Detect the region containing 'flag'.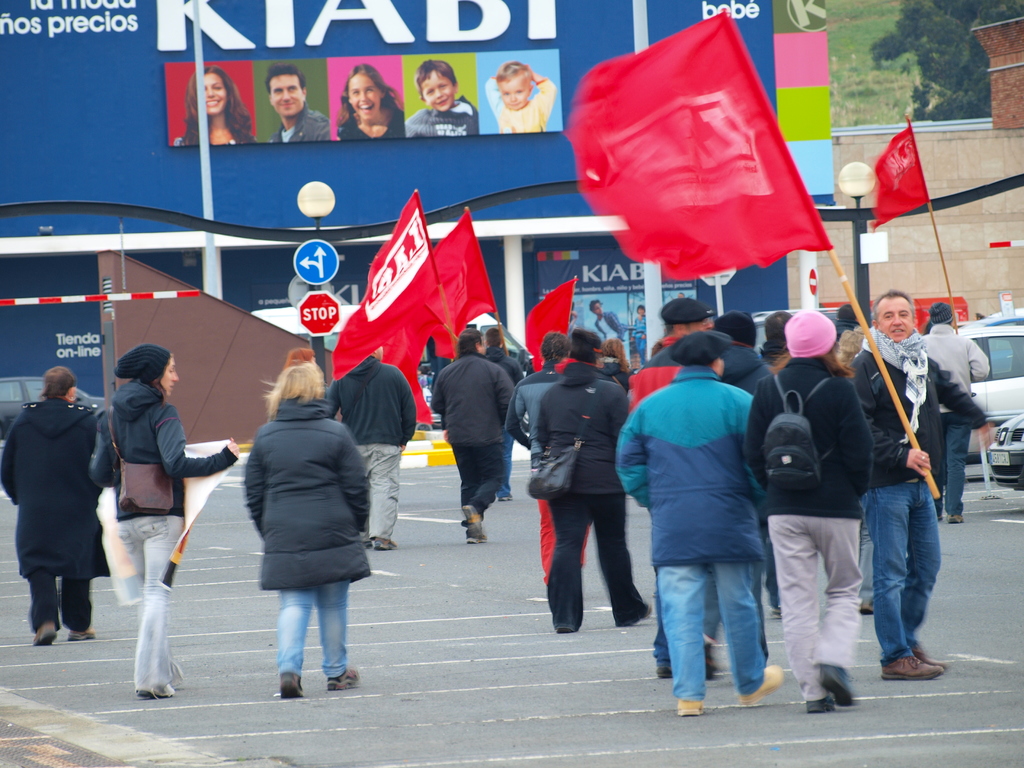
(367,191,434,319).
